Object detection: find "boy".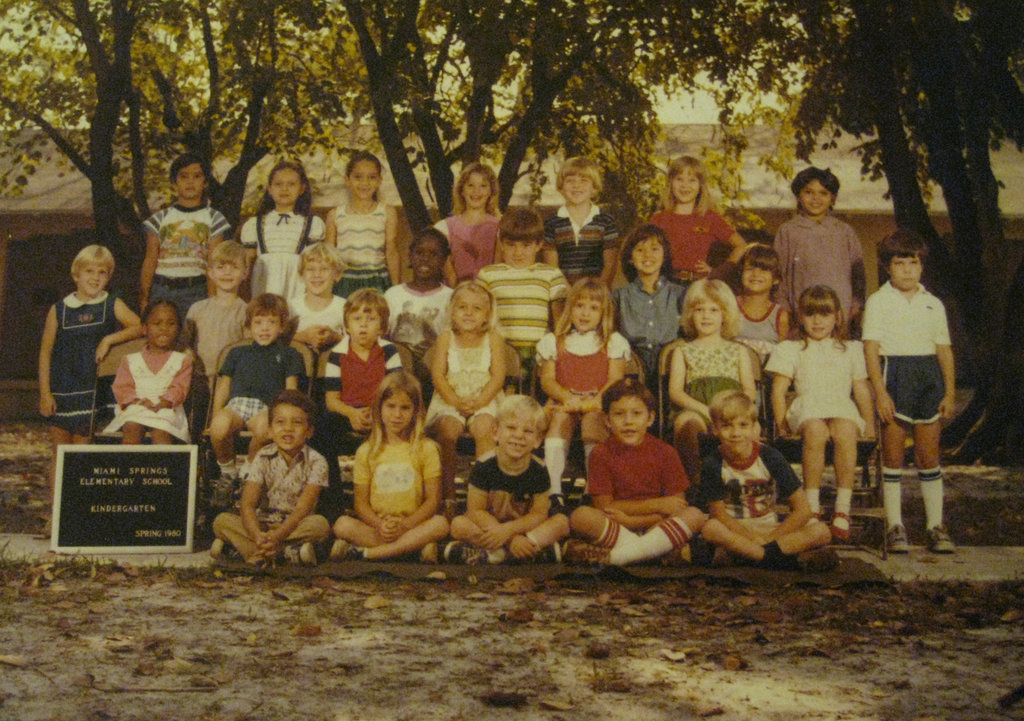
bbox=[774, 164, 872, 339].
